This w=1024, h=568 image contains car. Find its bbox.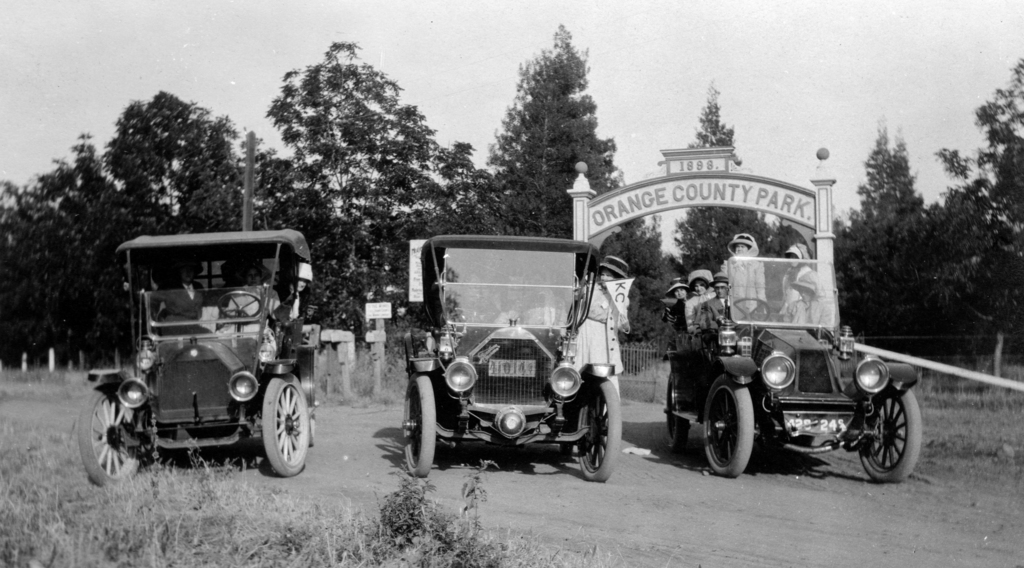
left=70, top=232, right=323, bottom=478.
